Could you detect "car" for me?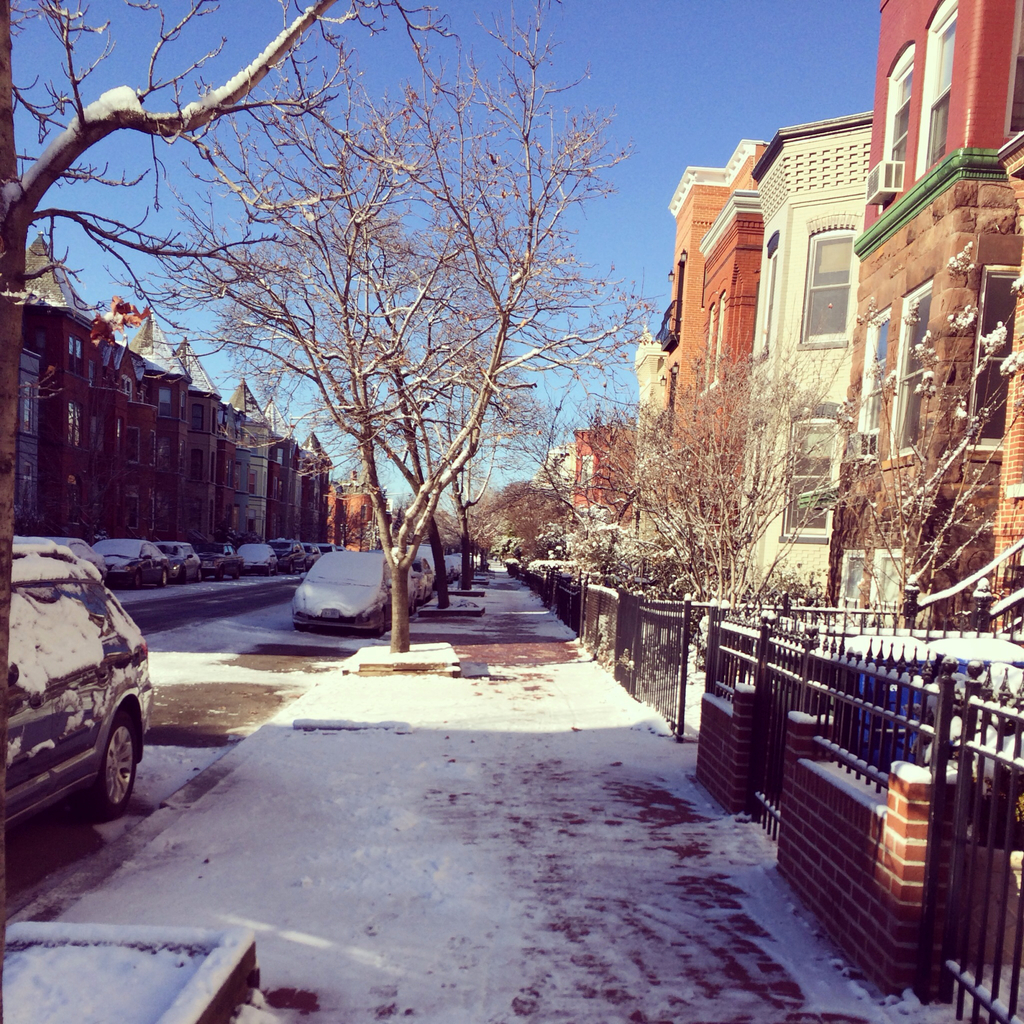
Detection result: [46, 536, 108, 581].
